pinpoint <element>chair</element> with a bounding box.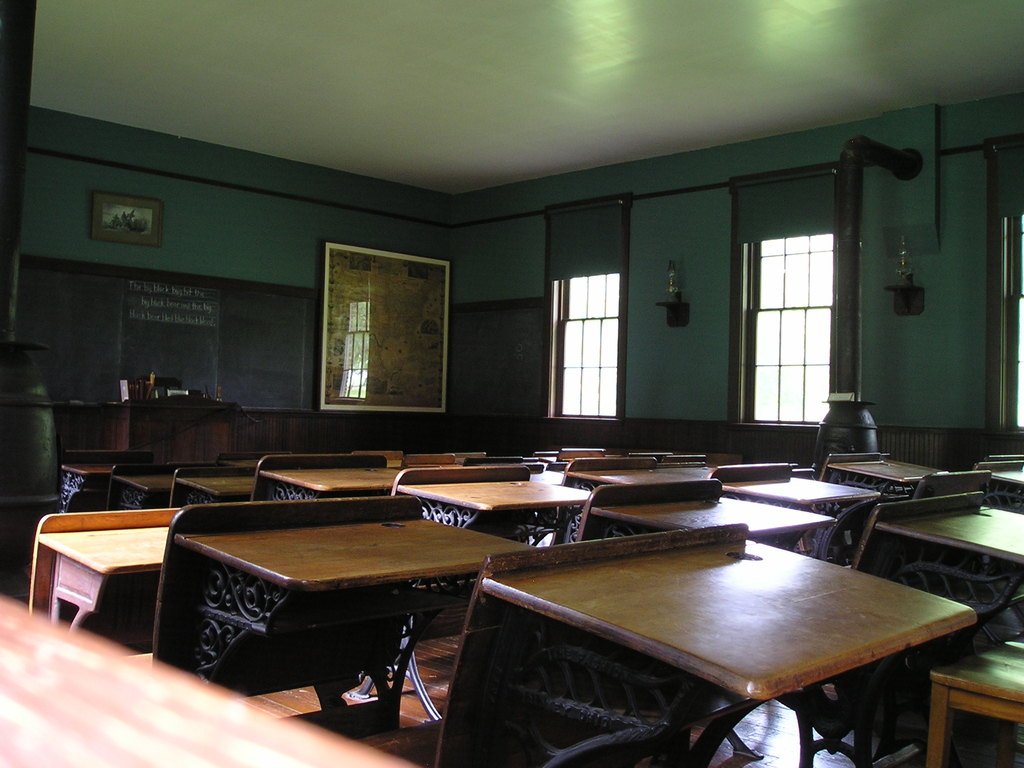
x1=710, y1=461, x2=800, y2=477.
